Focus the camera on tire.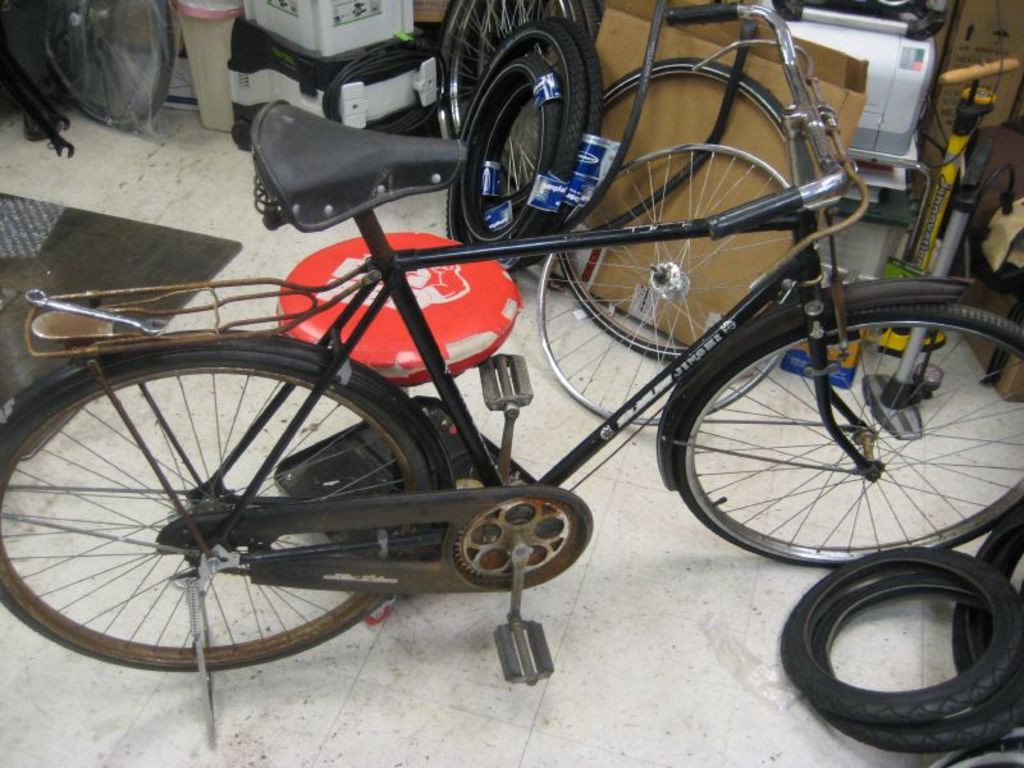
Focus region: locate(951, 507, 1023, 760).
